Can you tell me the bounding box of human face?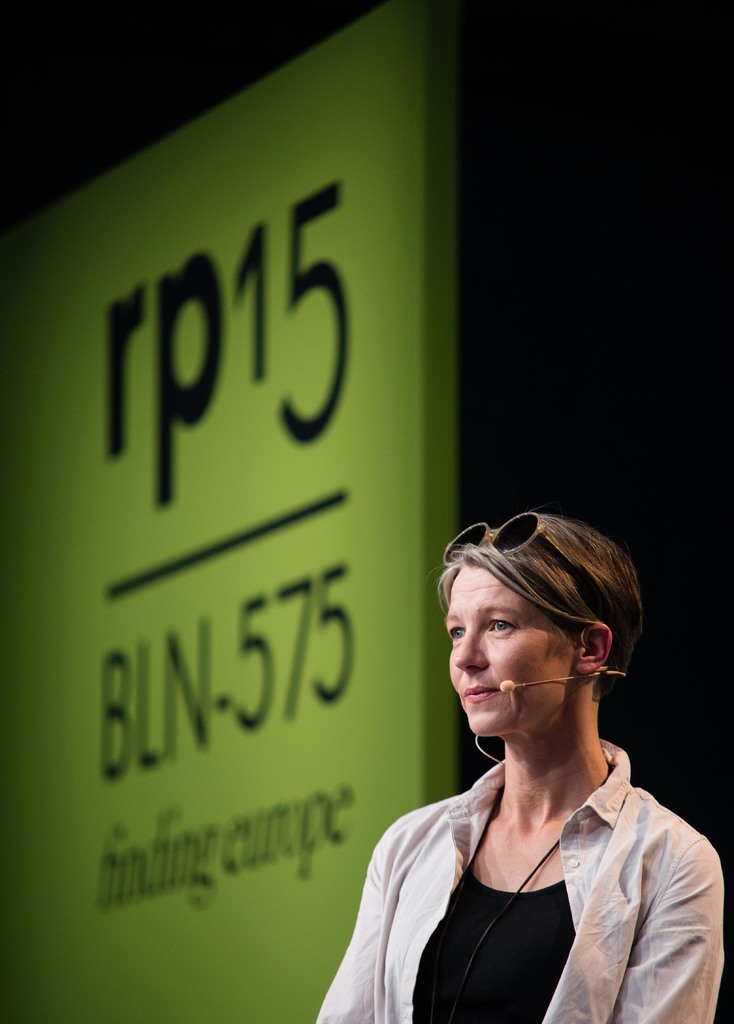
450, 564, 577, 735.
